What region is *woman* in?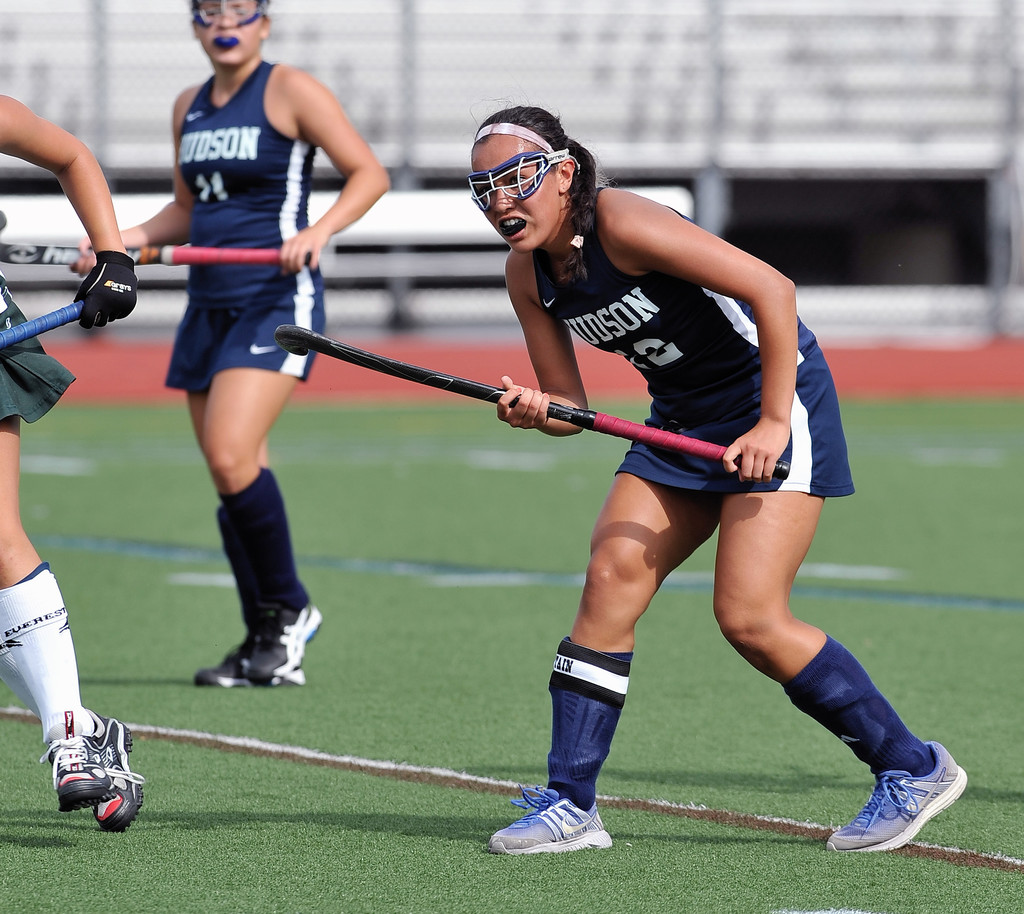
bbox(0, 95, 137, 826).
